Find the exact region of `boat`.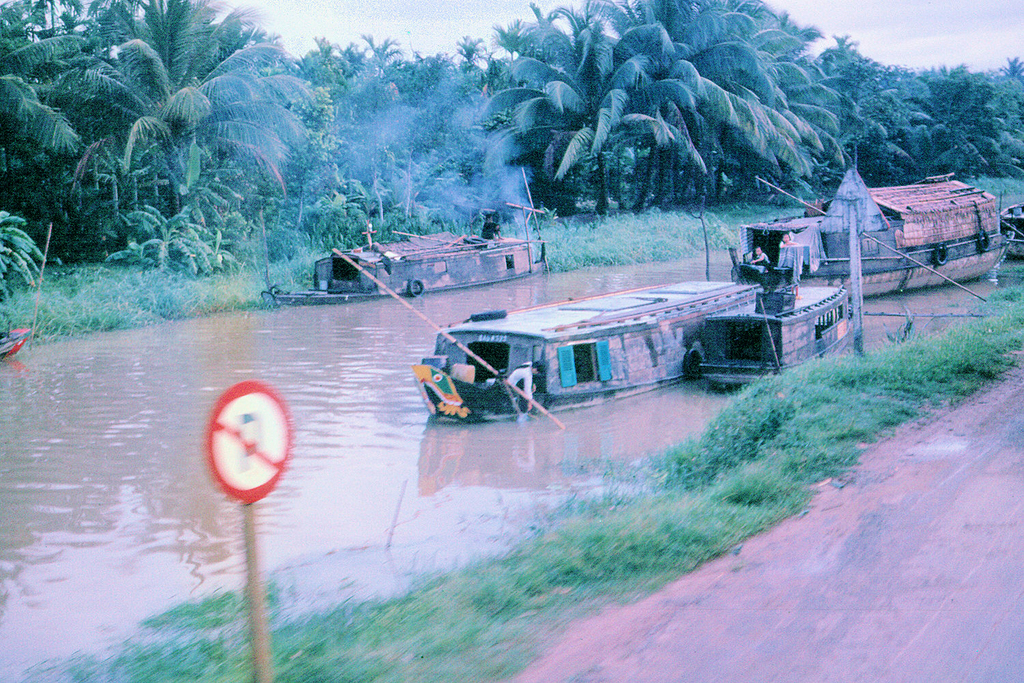
Exact region: <region>269, 167, 551, 304</region>.
